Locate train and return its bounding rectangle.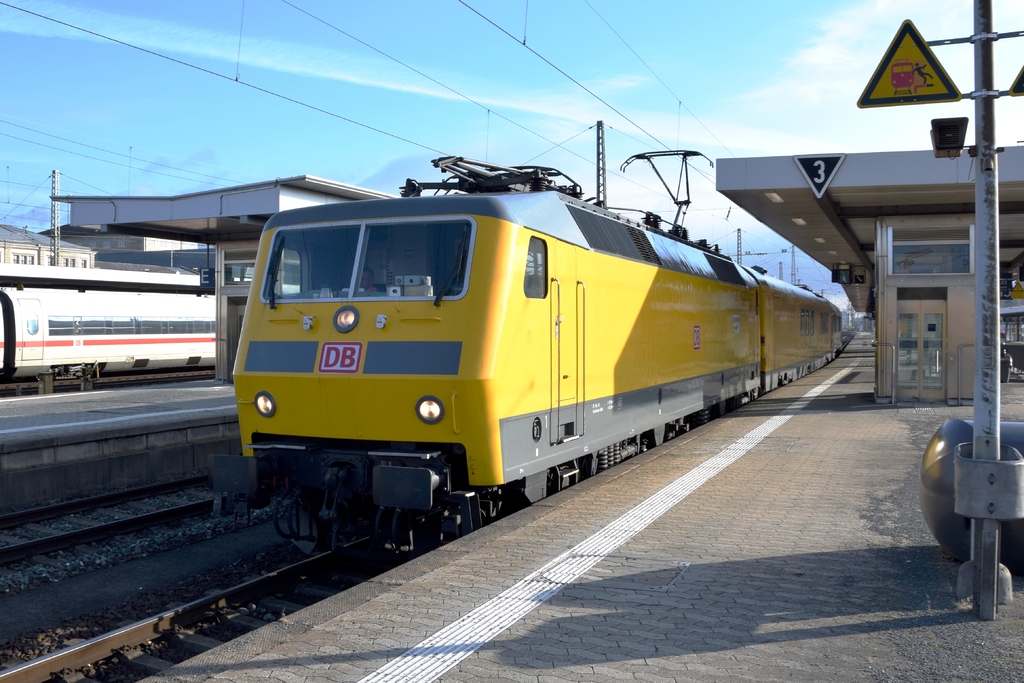
bbox(0, 289, 240, 391).
